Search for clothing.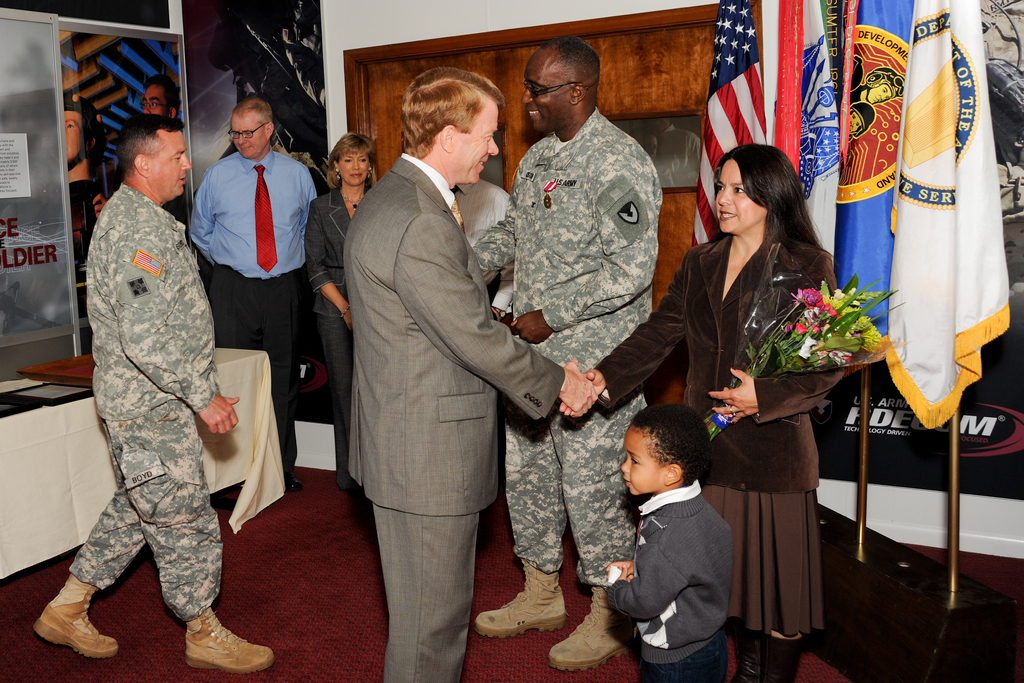
Found at Rect(194, 147, 320, 477).
